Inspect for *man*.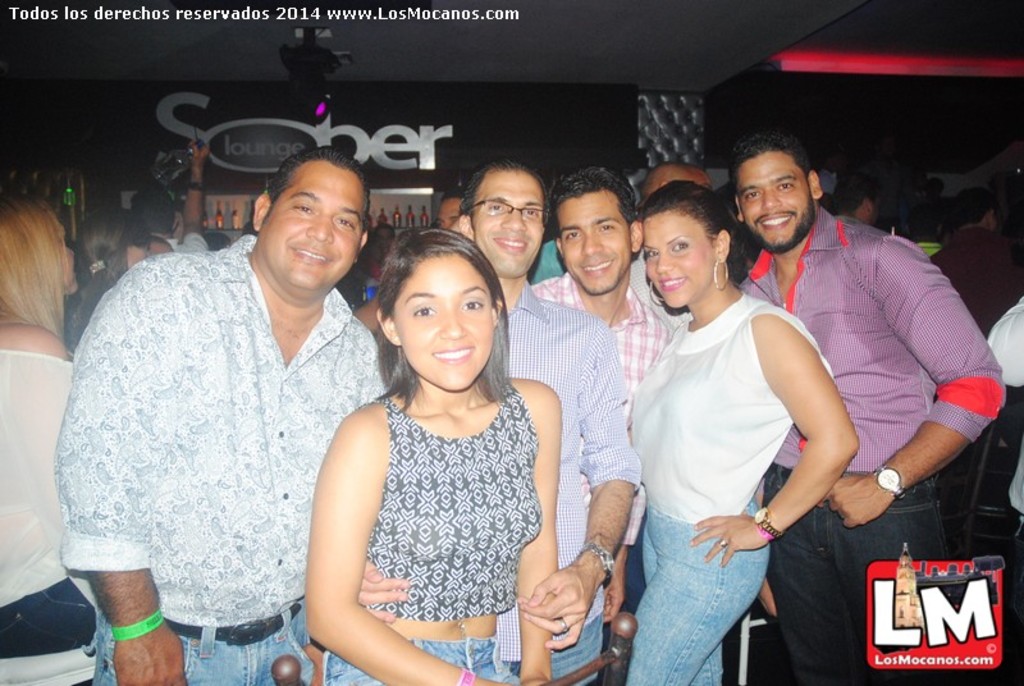
Inspection: 832/168/886/227.
